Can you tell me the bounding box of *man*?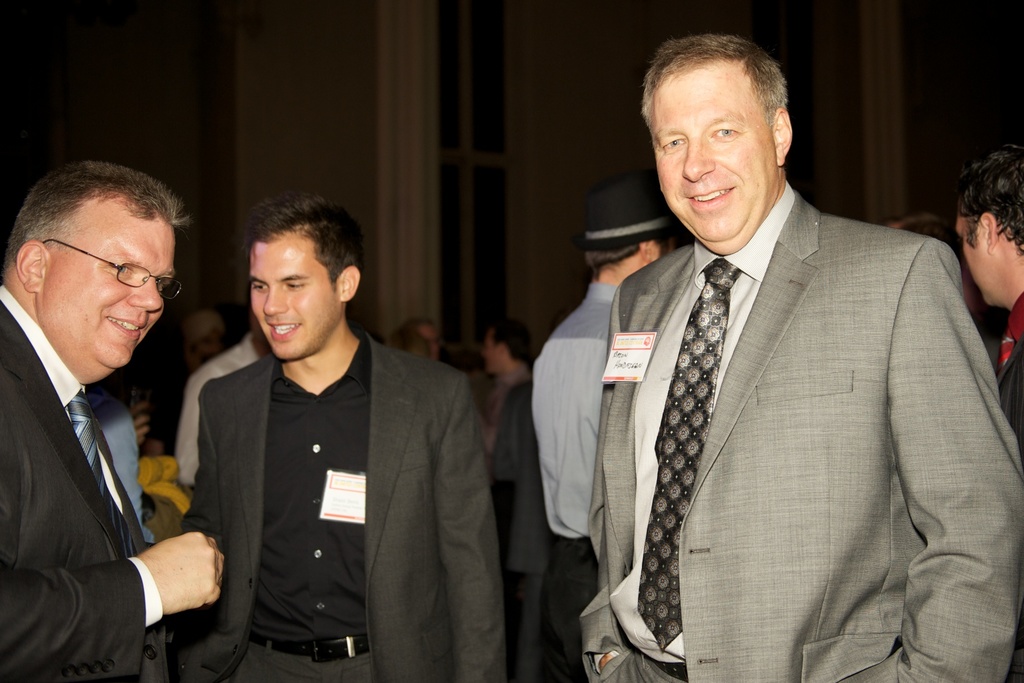
l=577, t=31, r=1023, b=682.
